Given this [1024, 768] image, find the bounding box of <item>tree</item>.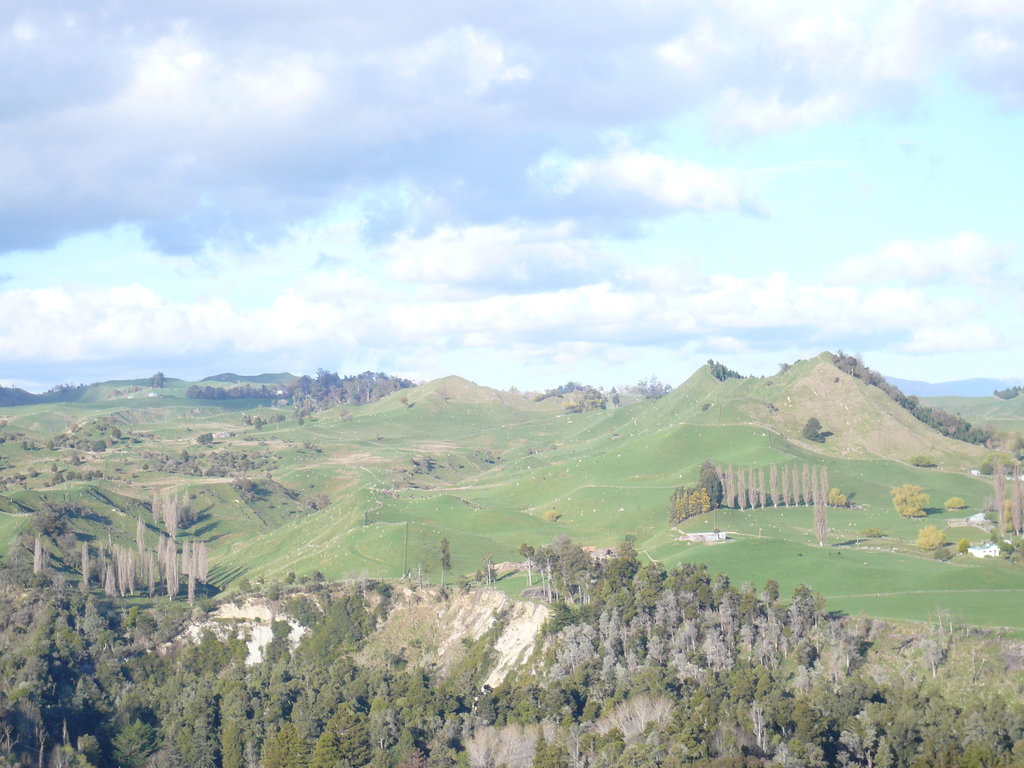
Rect(94, 470, 106, 478).
